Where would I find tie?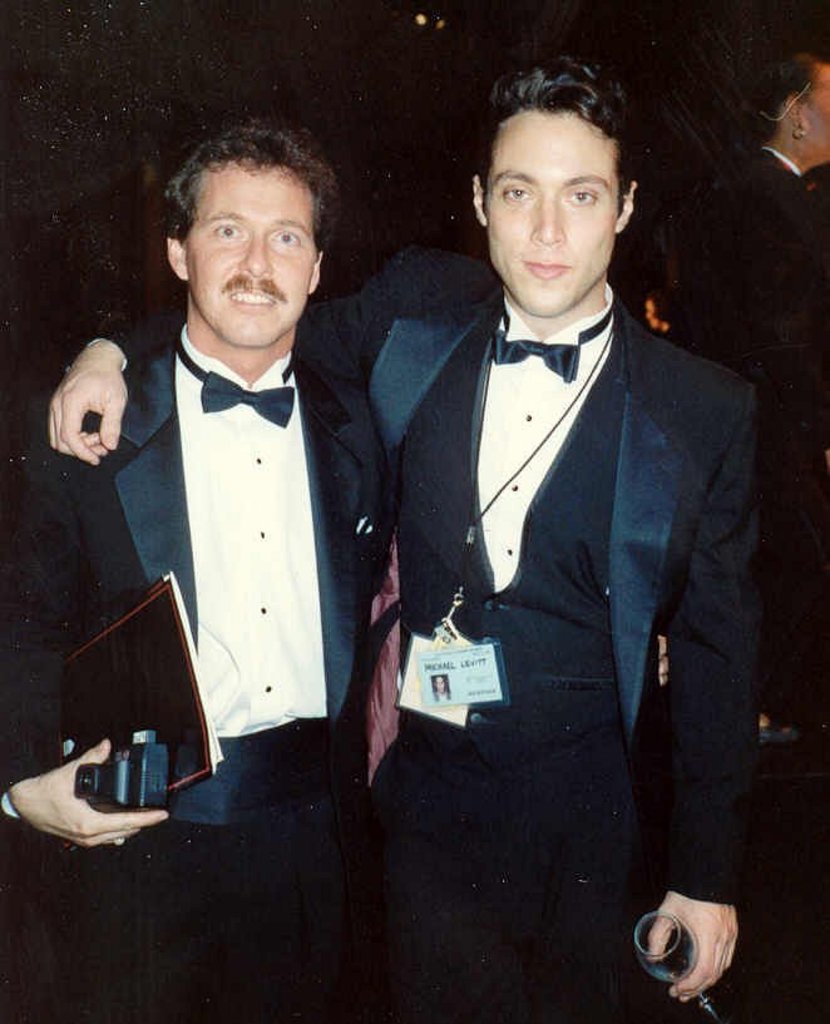
At {"x1": 488, "y1": 281, "x2": 612, "y2": 387}.
